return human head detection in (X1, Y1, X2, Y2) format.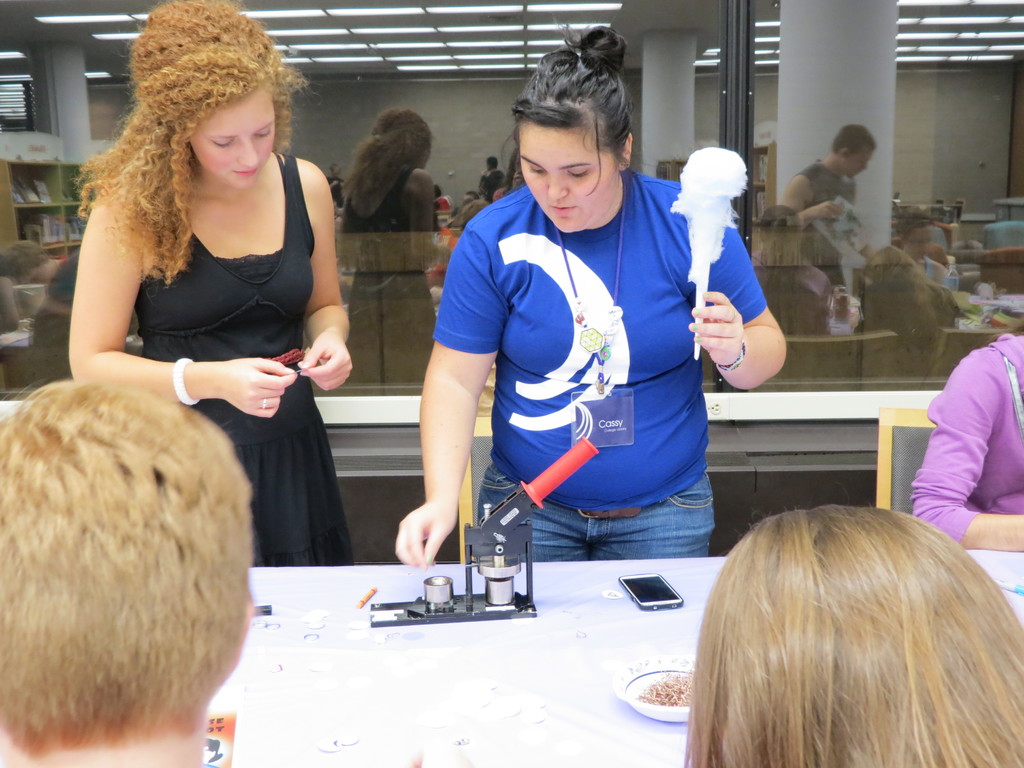
(372, 106, 431, 171).
